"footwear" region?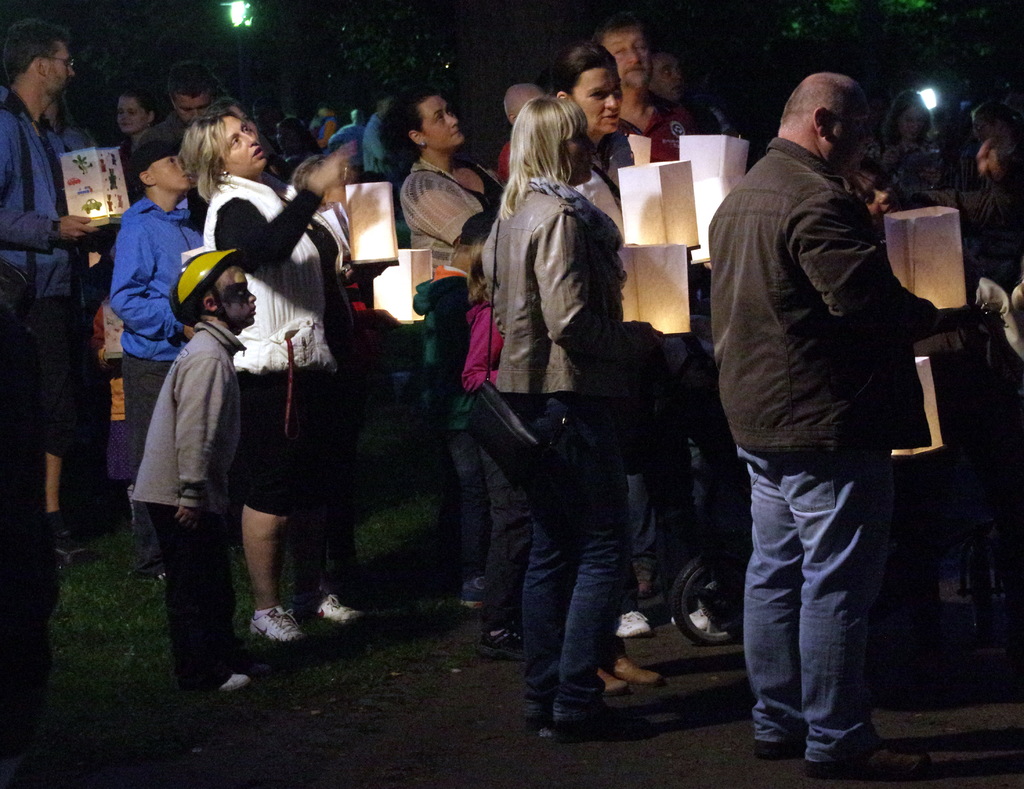
(804,745,927,780)
